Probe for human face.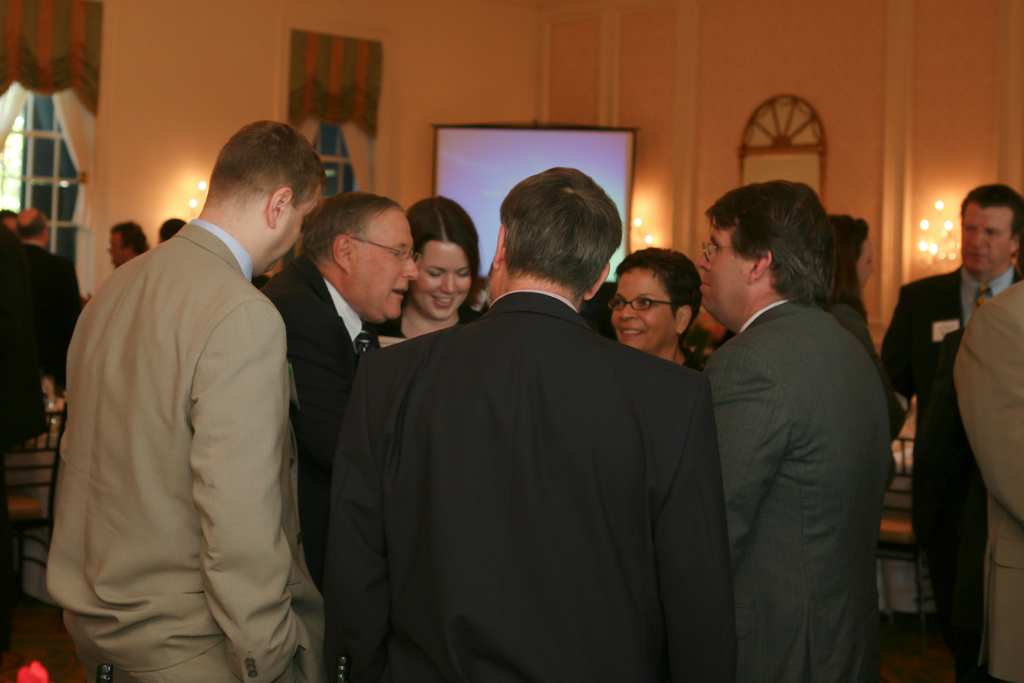
Probe result: 960:197:1011:272.
